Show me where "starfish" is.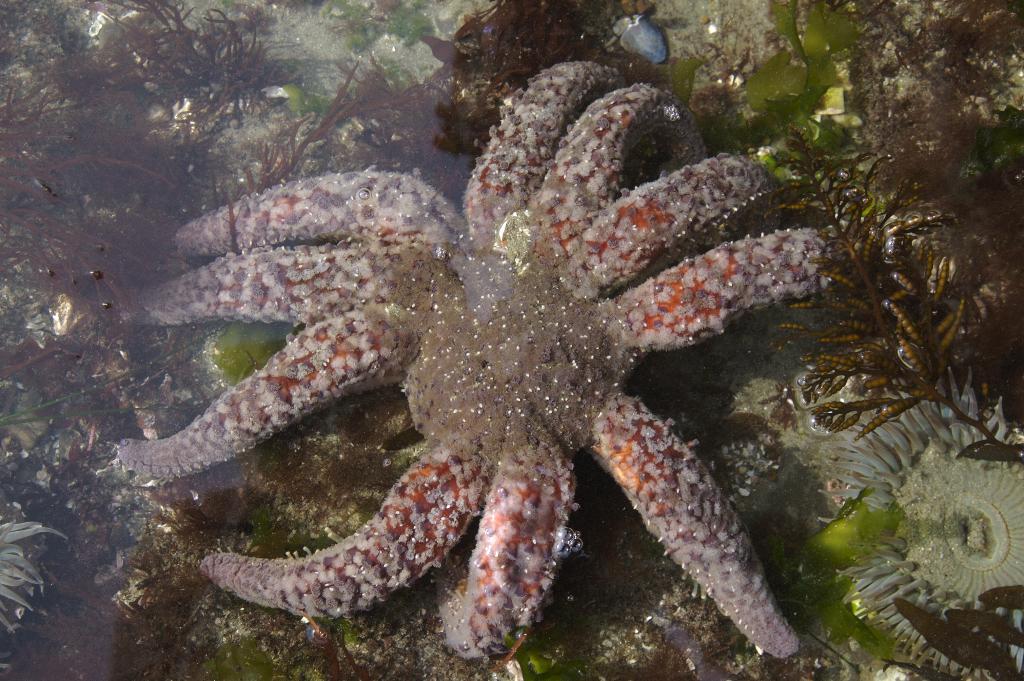
"starfish" is at l=107, t=55, r=835, b=668.
